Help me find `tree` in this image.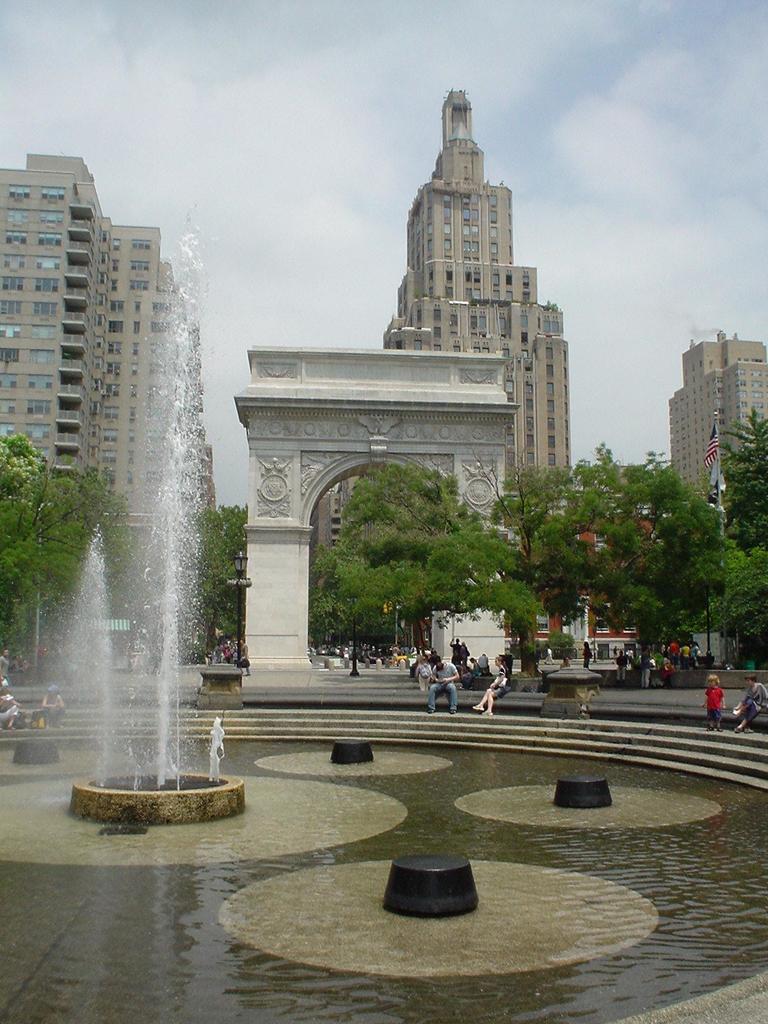
Found it: bbox(57, 461, 154, 647).
